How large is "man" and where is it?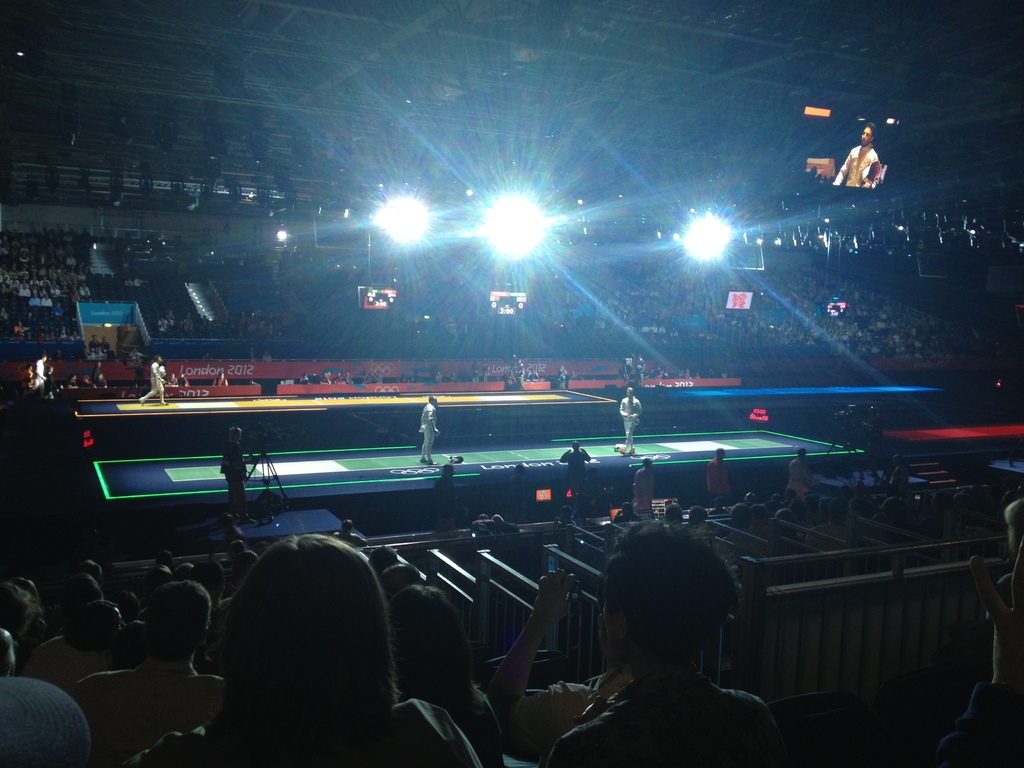
Bounding box: BBox(416, 387, 453, 472).
